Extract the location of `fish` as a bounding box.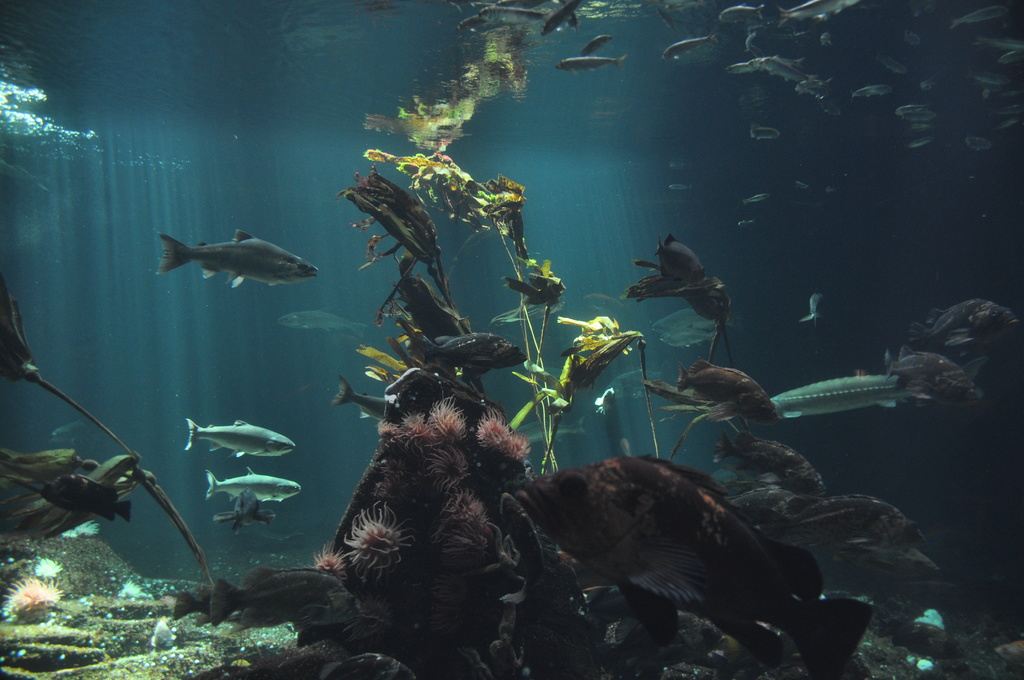
x1=205 y1=461 x2=305 y2=504.
